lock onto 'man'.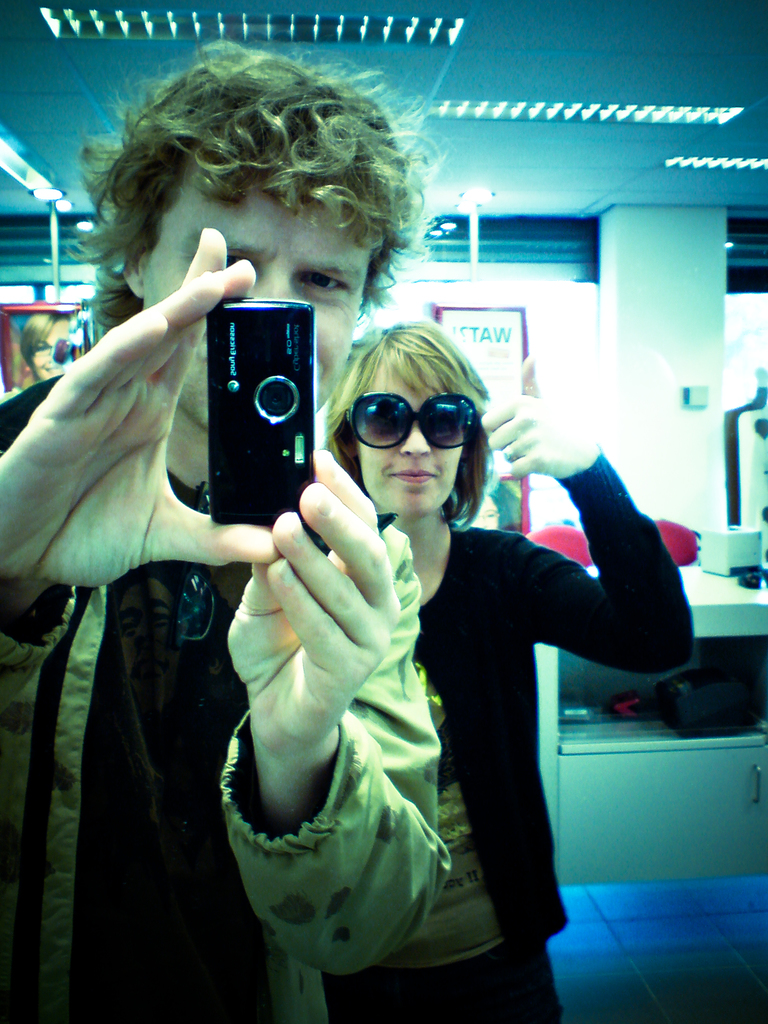
Locked: x1=0, y1=31, x2=445, y2=1023.
